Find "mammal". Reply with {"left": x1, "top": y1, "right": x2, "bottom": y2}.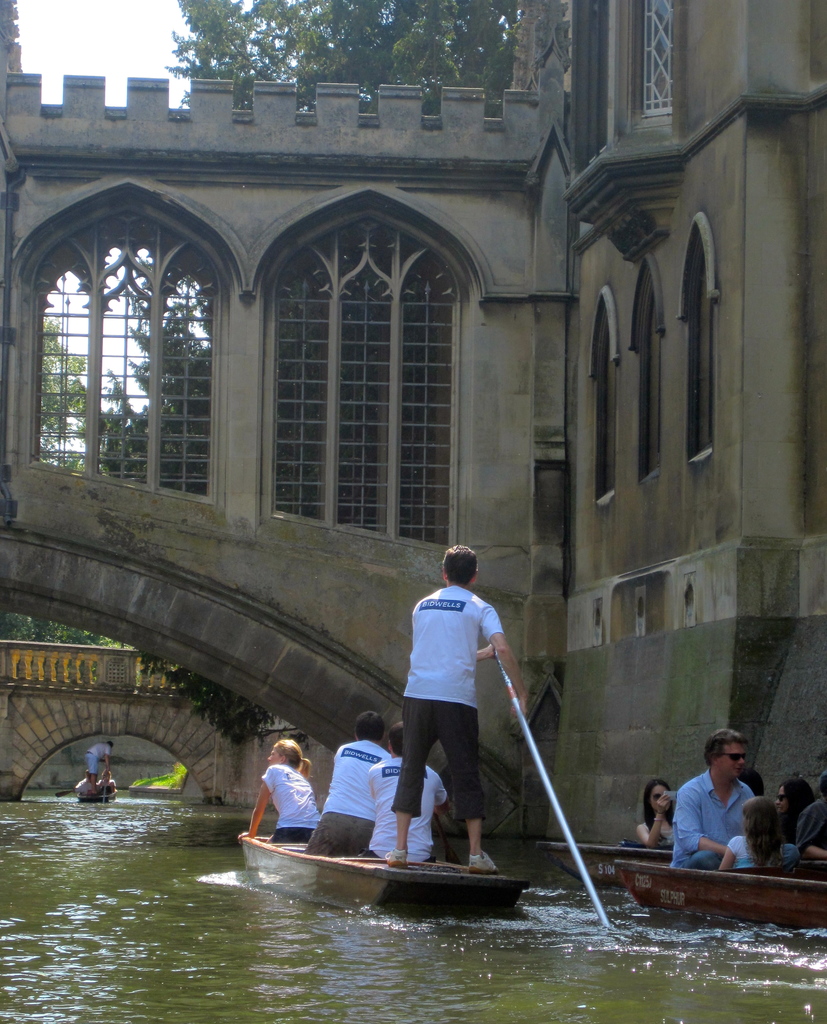
{"left": 240, "top": 736, "right": 320, "bottom": 843}.
